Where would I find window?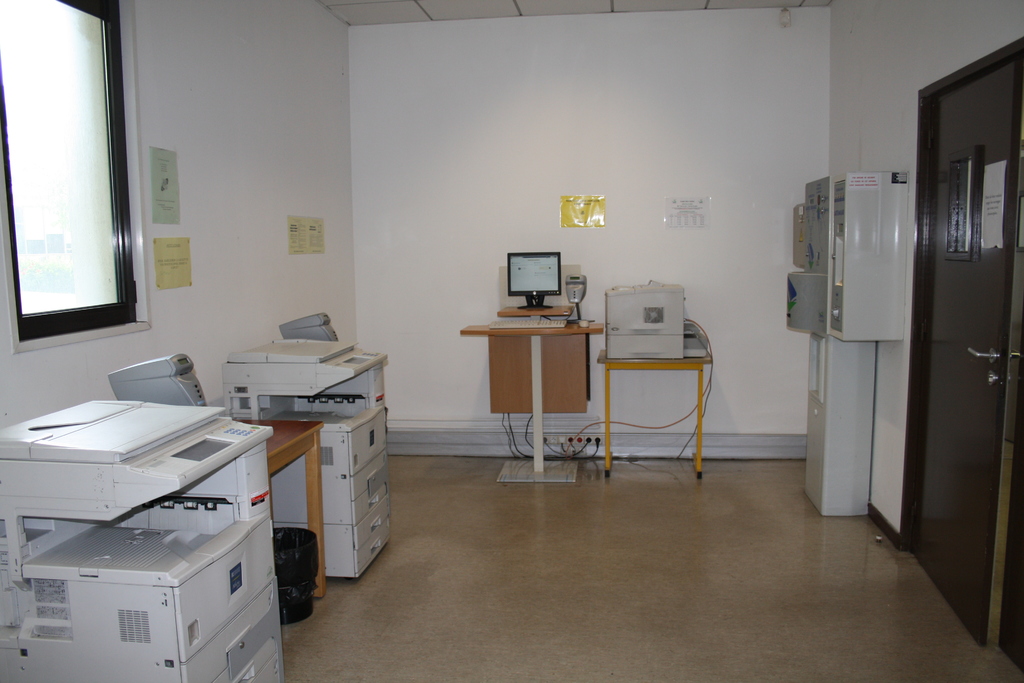
At <box>0,0,147,352</box>.
